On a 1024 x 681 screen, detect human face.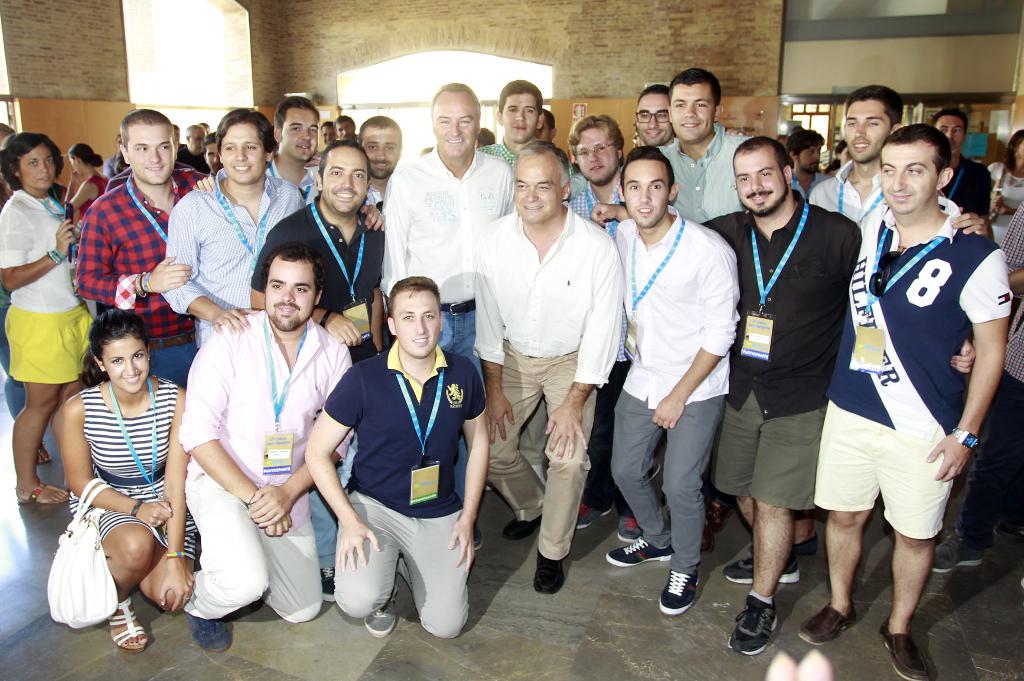
<bbox>847, 109, 878, 161</bbox>.
